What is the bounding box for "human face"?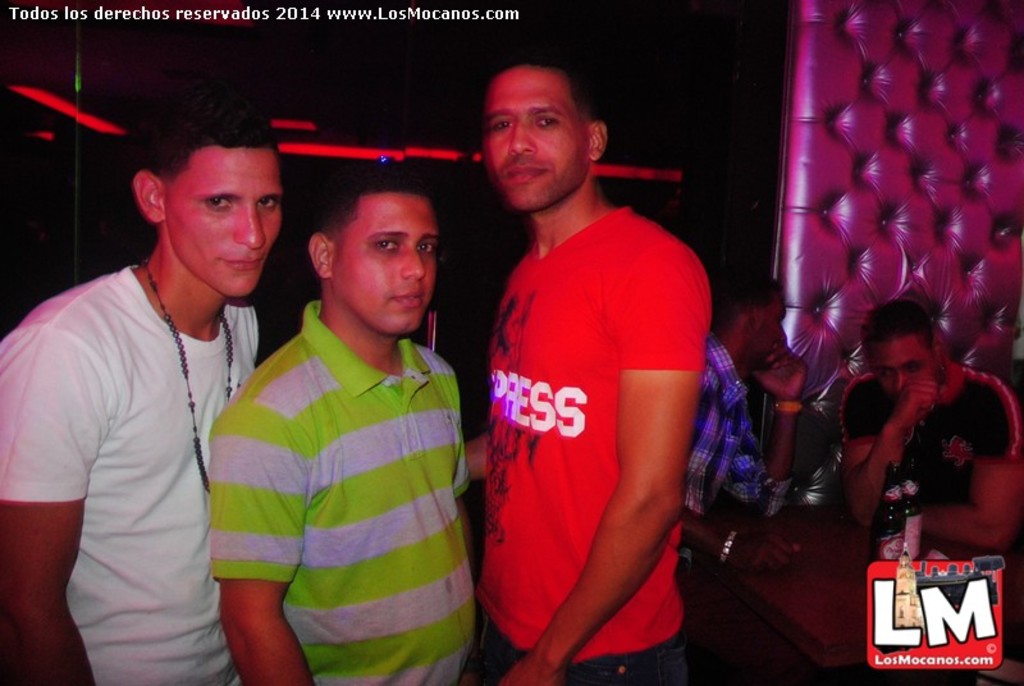
334,195,442,339.
